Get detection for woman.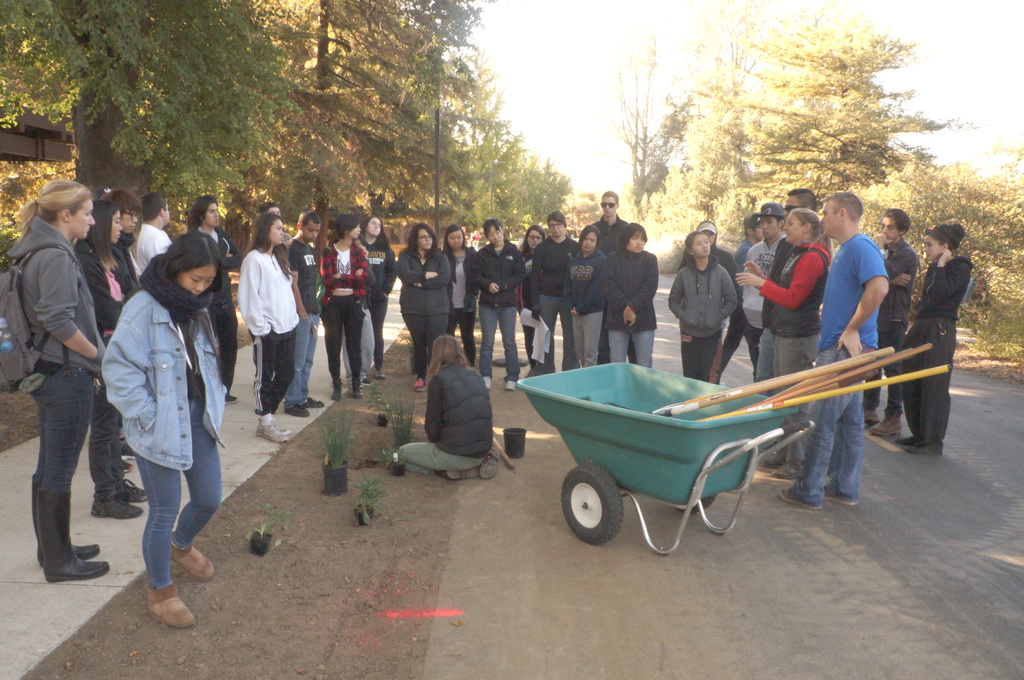
Detection: 394 333 498 484.
